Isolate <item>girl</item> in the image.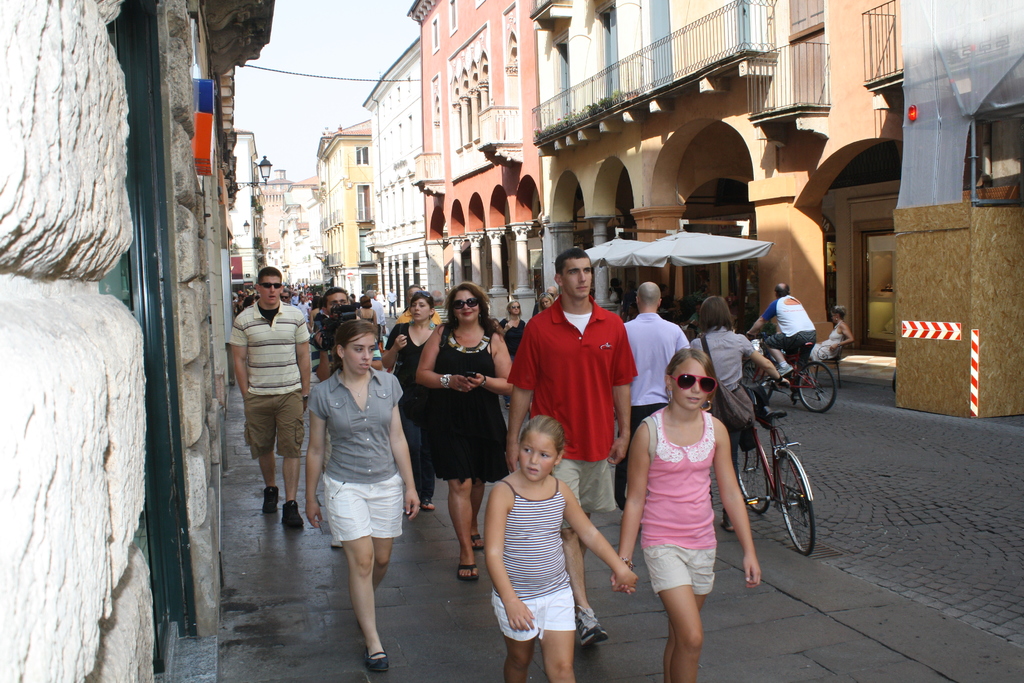
Isolated region: rect(305, 319, 414, 668).
